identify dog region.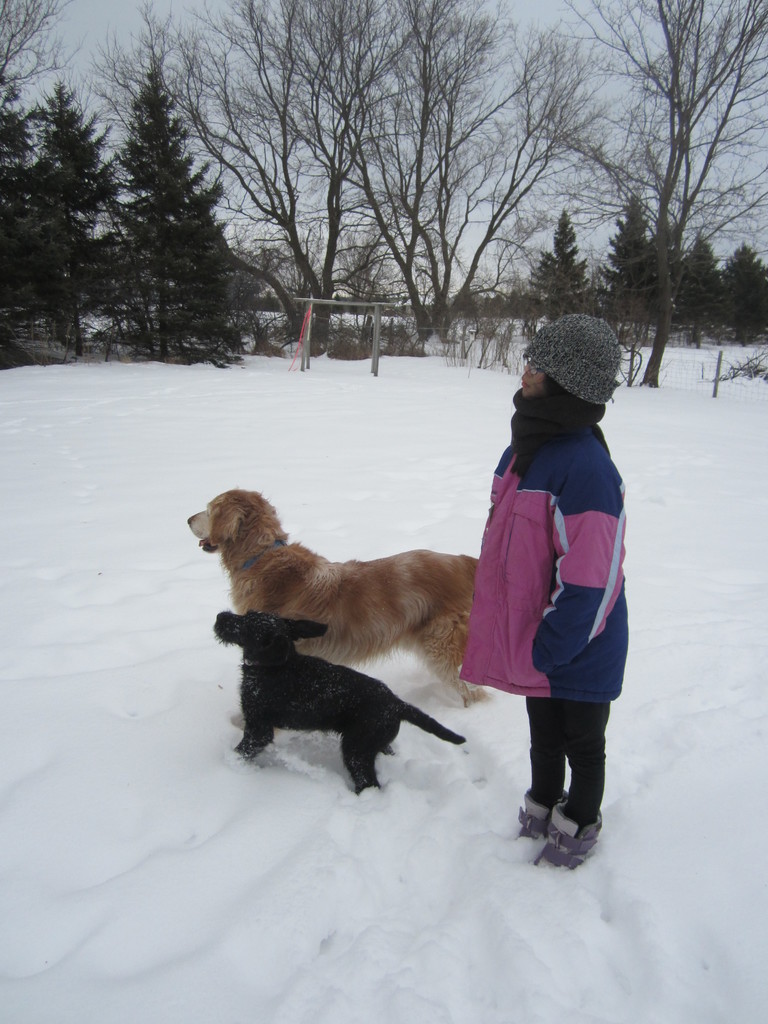
Region: [x1=207, y1=611, x2=469, y2=796].
